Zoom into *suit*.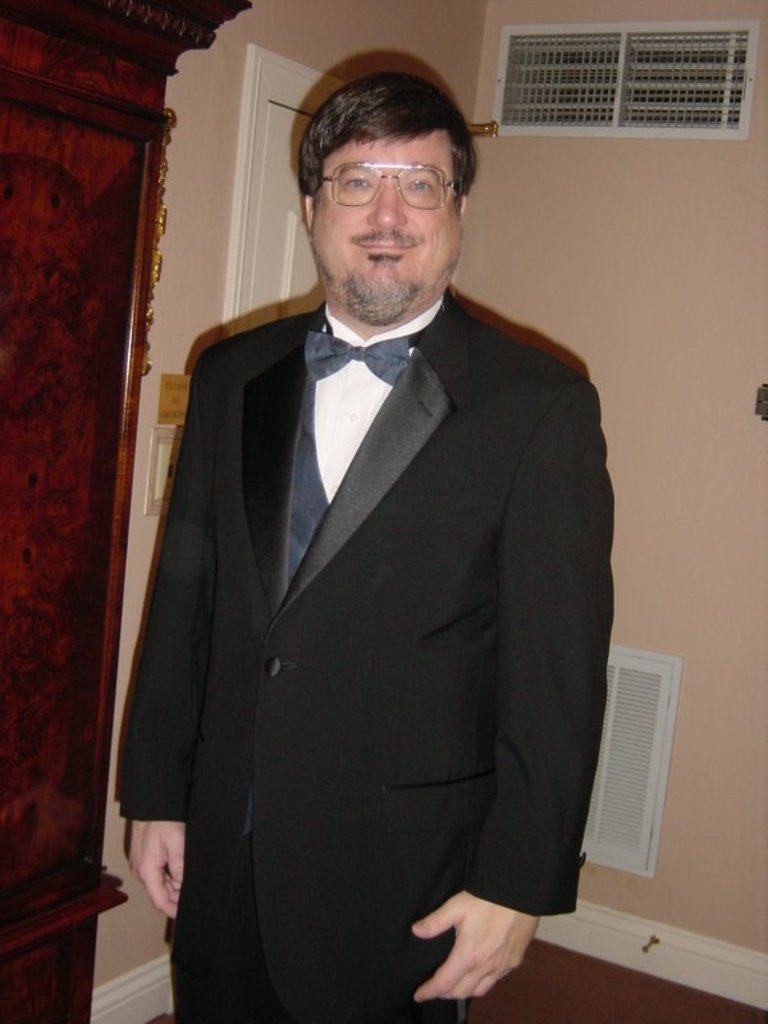
Zoom target: 115, 280, 616, 1021.
